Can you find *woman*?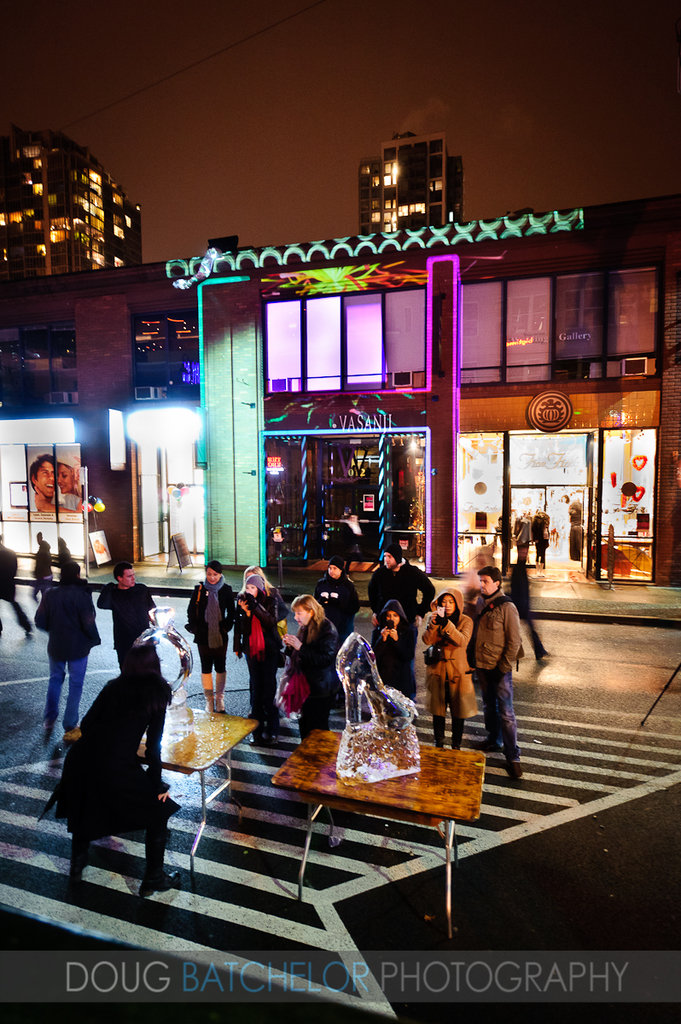
Yes, bounding box: 183 549 227 716.
